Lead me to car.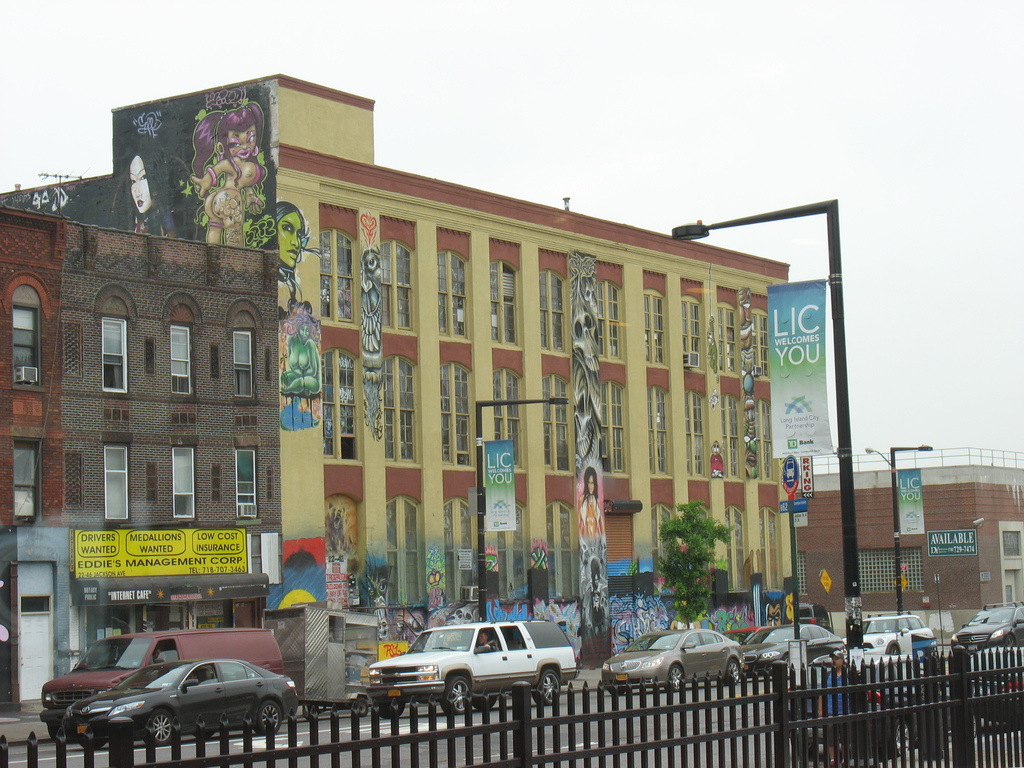
Lead to BBox(855, 614, 934, 653).
